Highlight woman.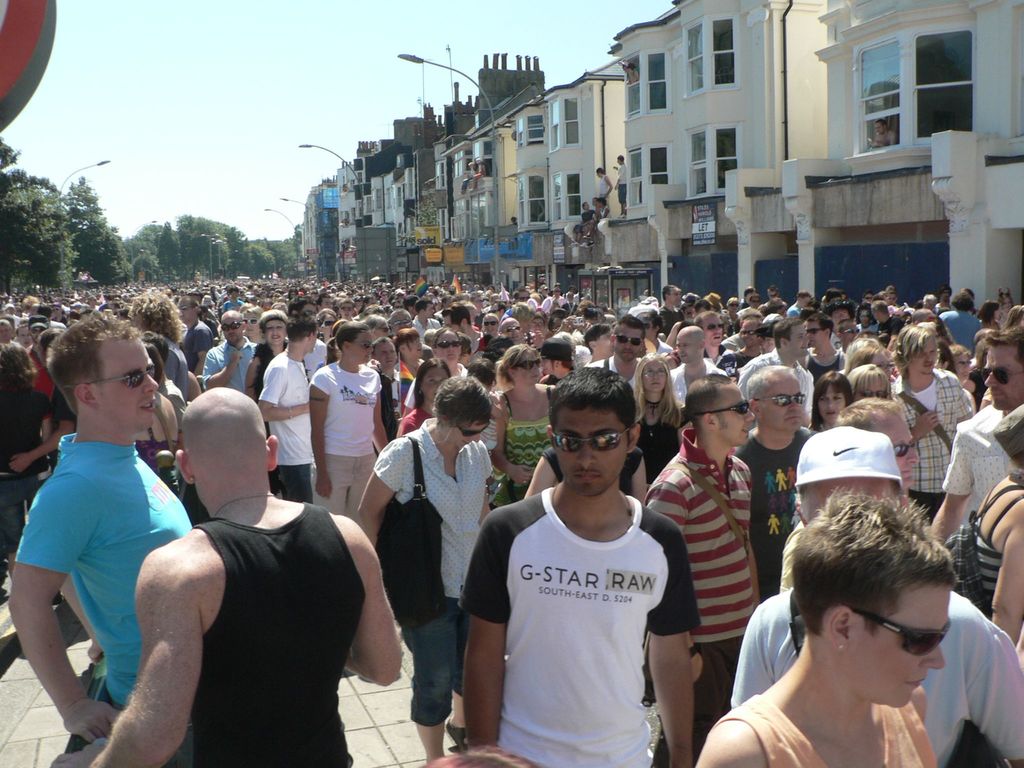
Highlighted region: {"x1": 886, "y1": 284, "x2": 899, "y2": 308}.
